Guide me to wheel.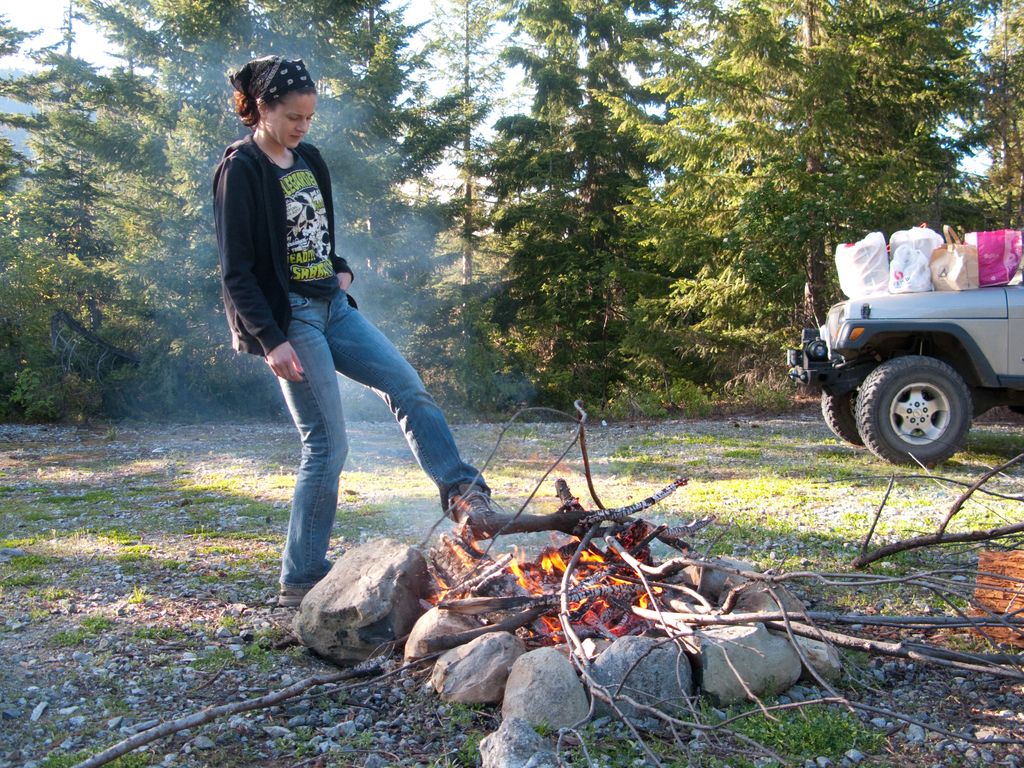
Guidance: select_region(822, 387, 867, 443).
